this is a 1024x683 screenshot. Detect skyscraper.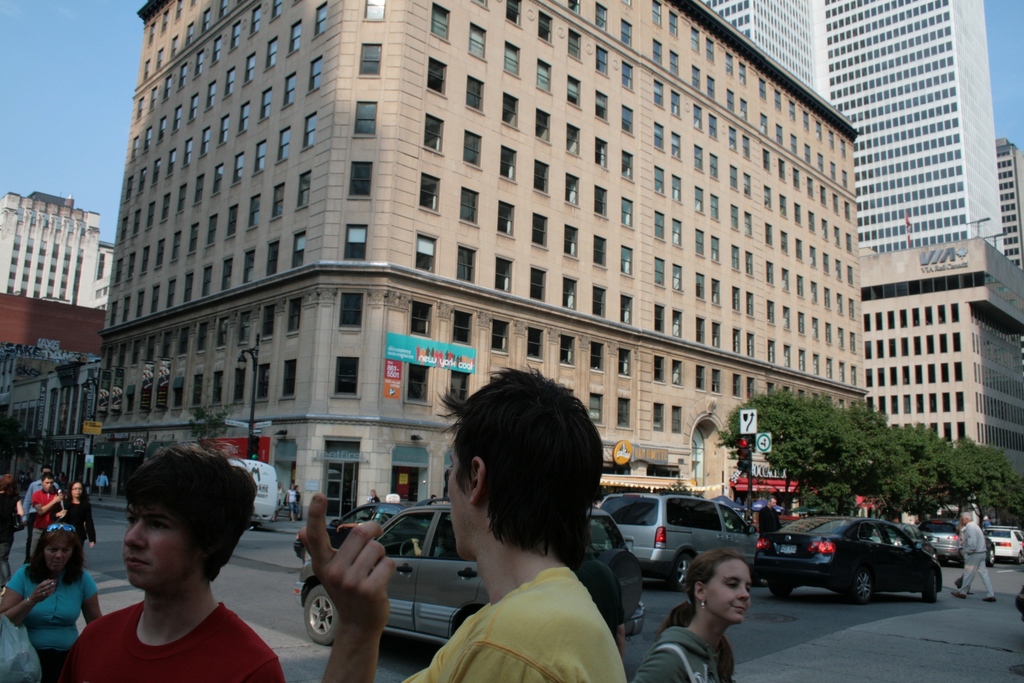
(0, 195, 121, 312).
